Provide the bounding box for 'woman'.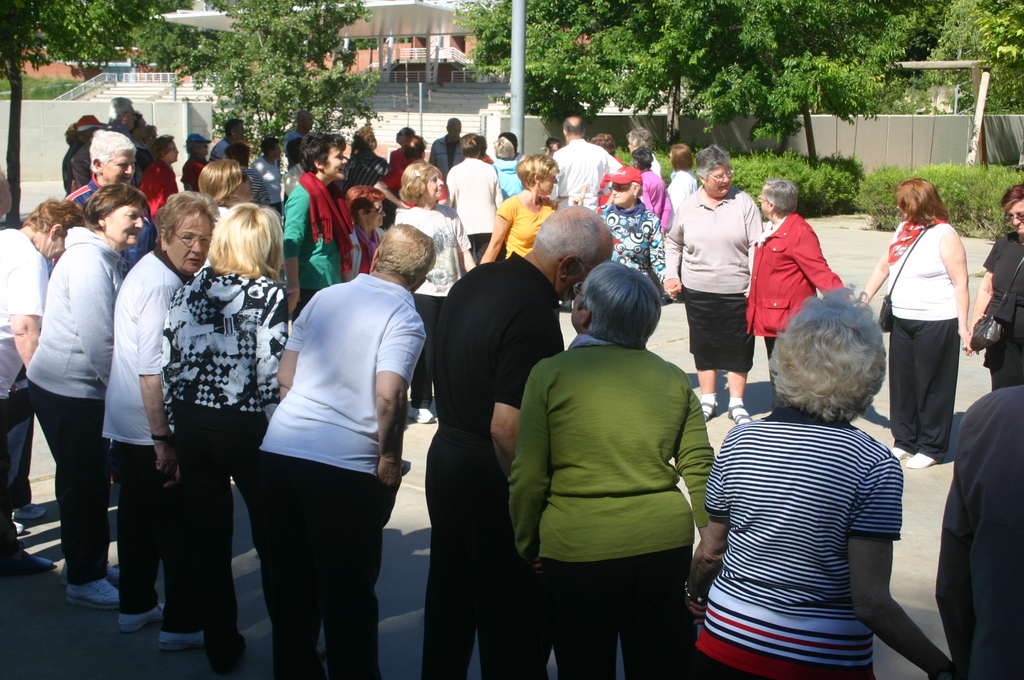
[left=19, top=182, right=155, bottom=602].
